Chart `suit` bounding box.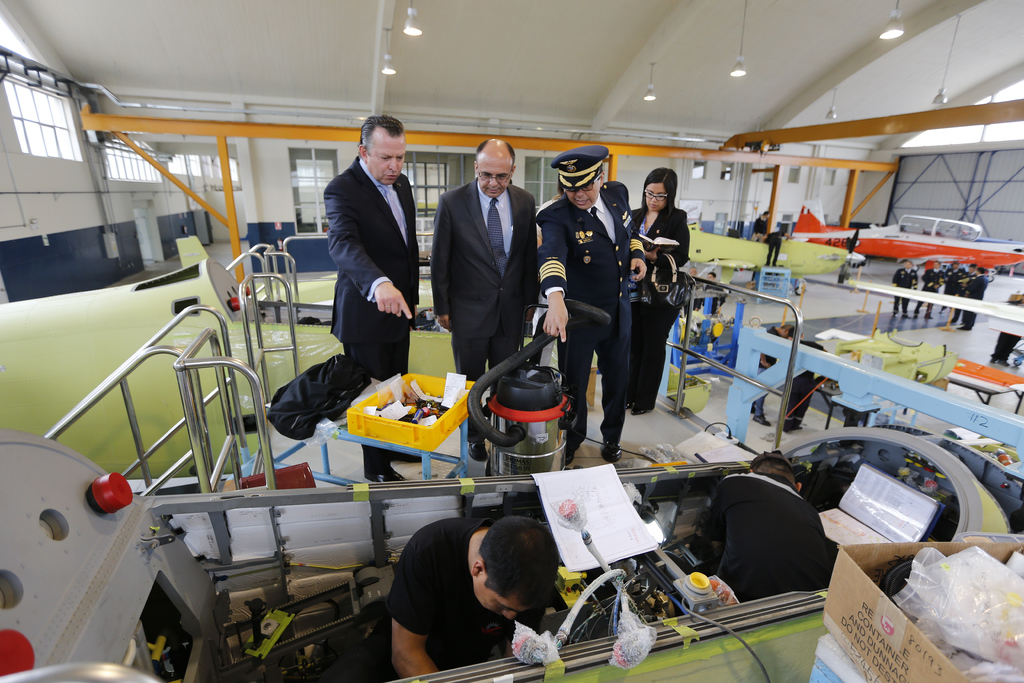
Charted: [892, 266, 918, 311].
